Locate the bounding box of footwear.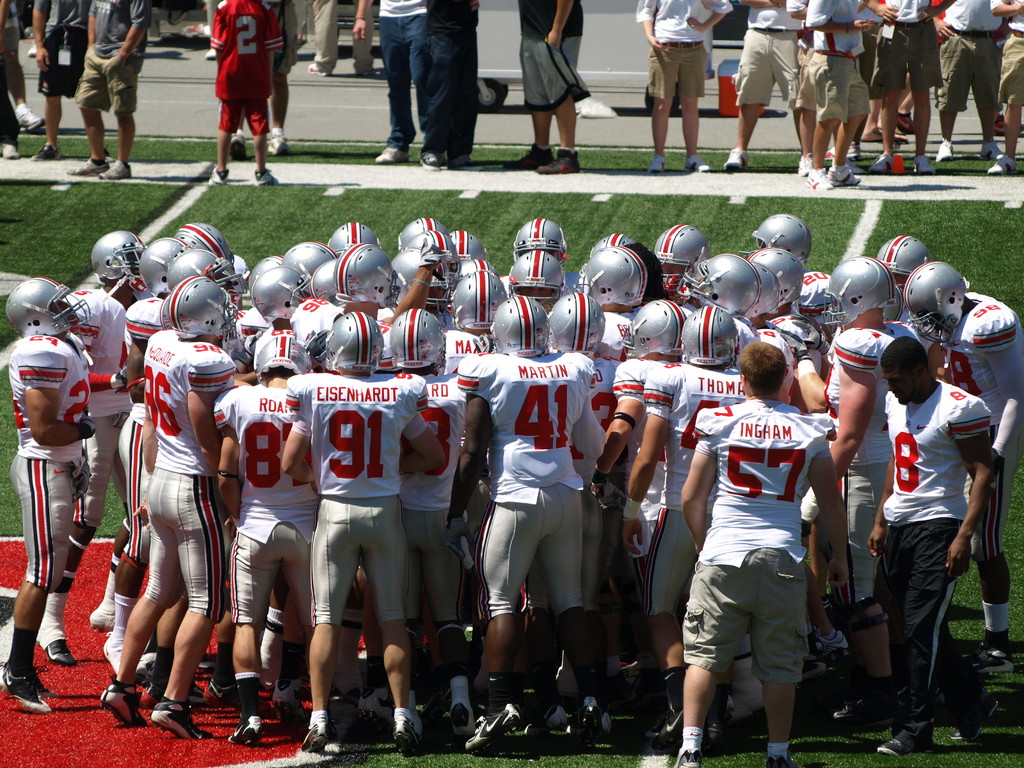
Bounding box: locate(44, 636, 75, 671).
